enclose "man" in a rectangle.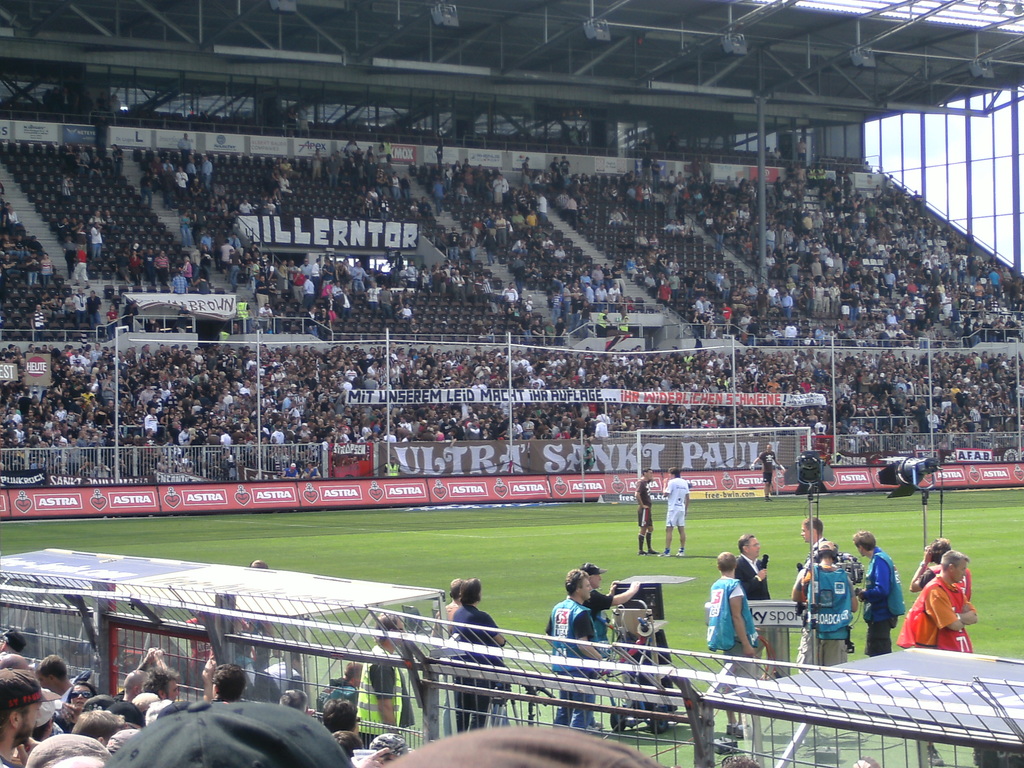
bbox(852, 531, 899, 655).
